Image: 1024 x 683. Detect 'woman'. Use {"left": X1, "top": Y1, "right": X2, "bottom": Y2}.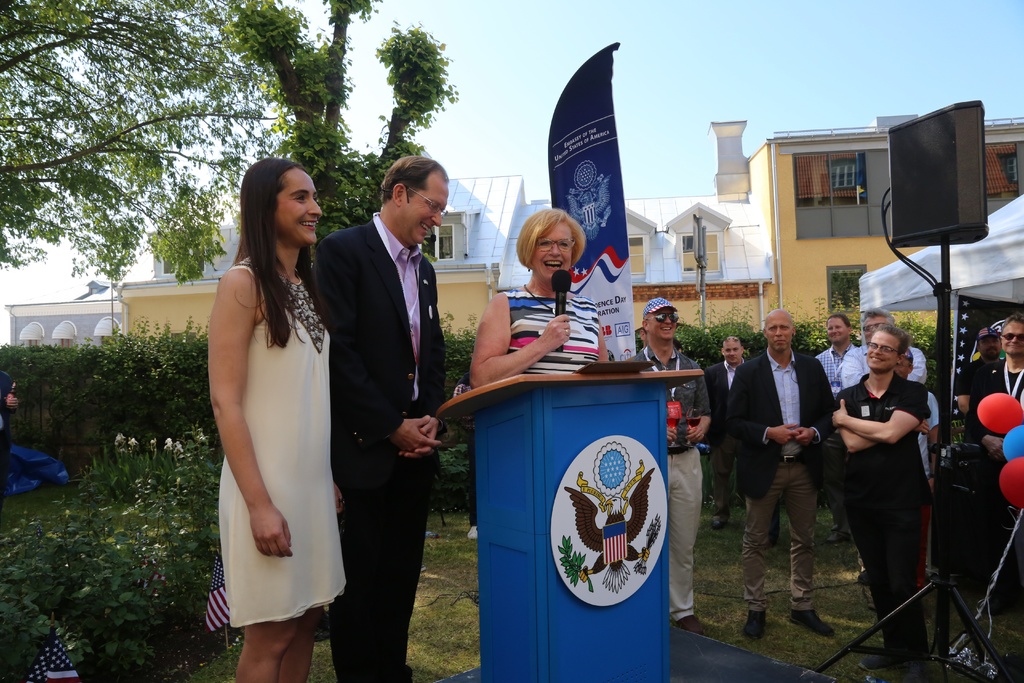
{"left": 469, "top": 204, "right": 609, "bottom": 392}.
